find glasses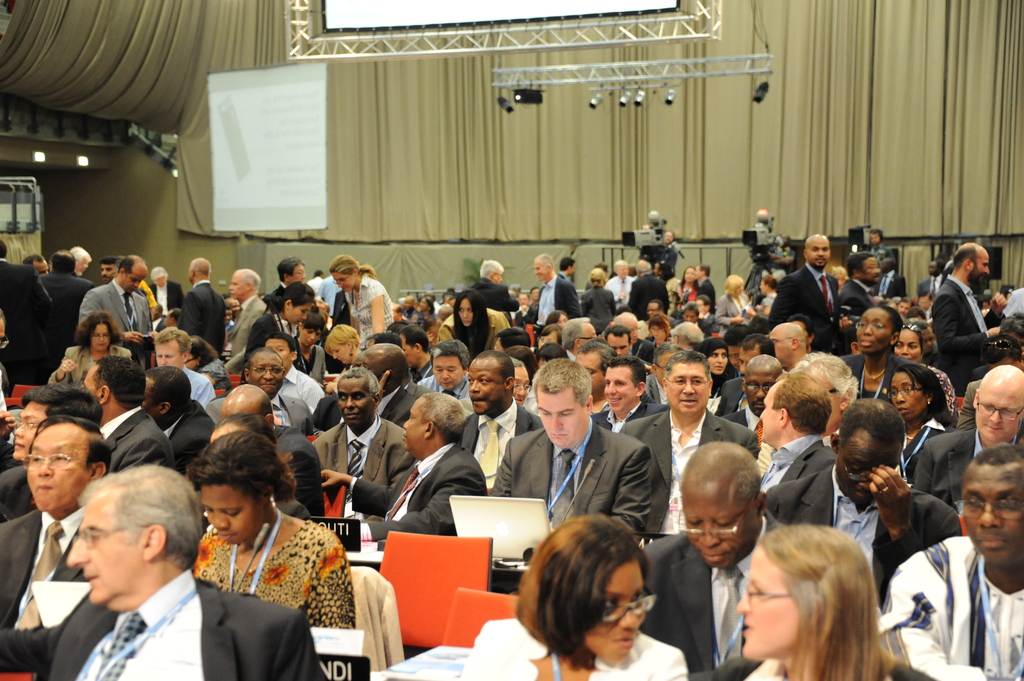
577 337 593 342
